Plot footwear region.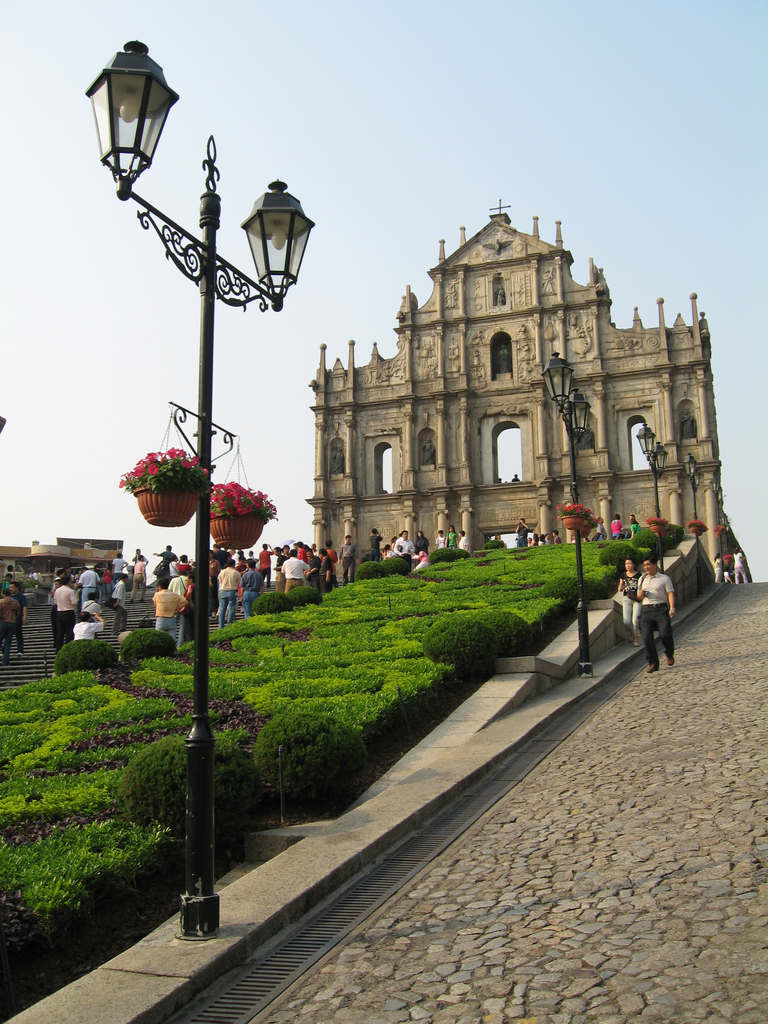
Plotted at 646/662/663/676.
